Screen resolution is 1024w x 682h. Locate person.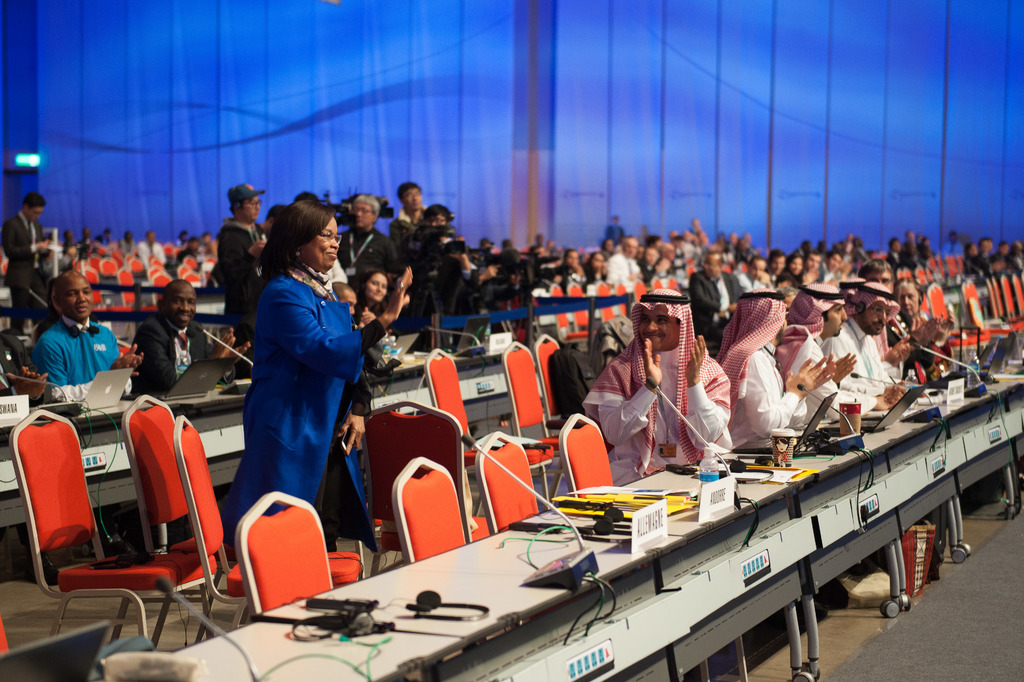
left=391, top=182, right=430, bottom=238.
